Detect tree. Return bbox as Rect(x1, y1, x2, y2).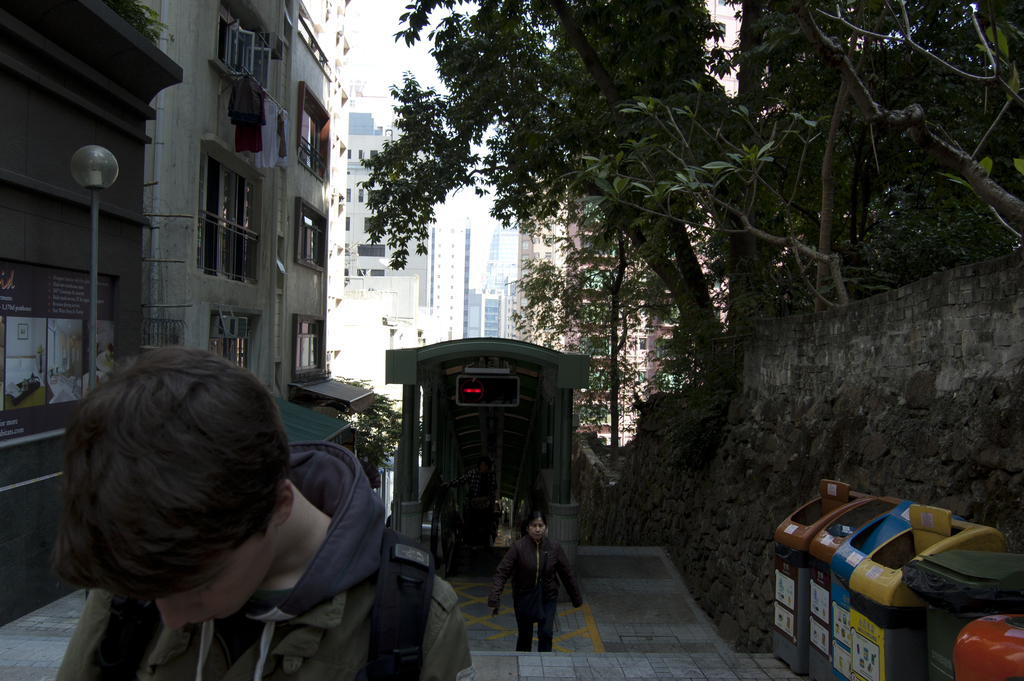
Rect(499, 217, 687, 474).
